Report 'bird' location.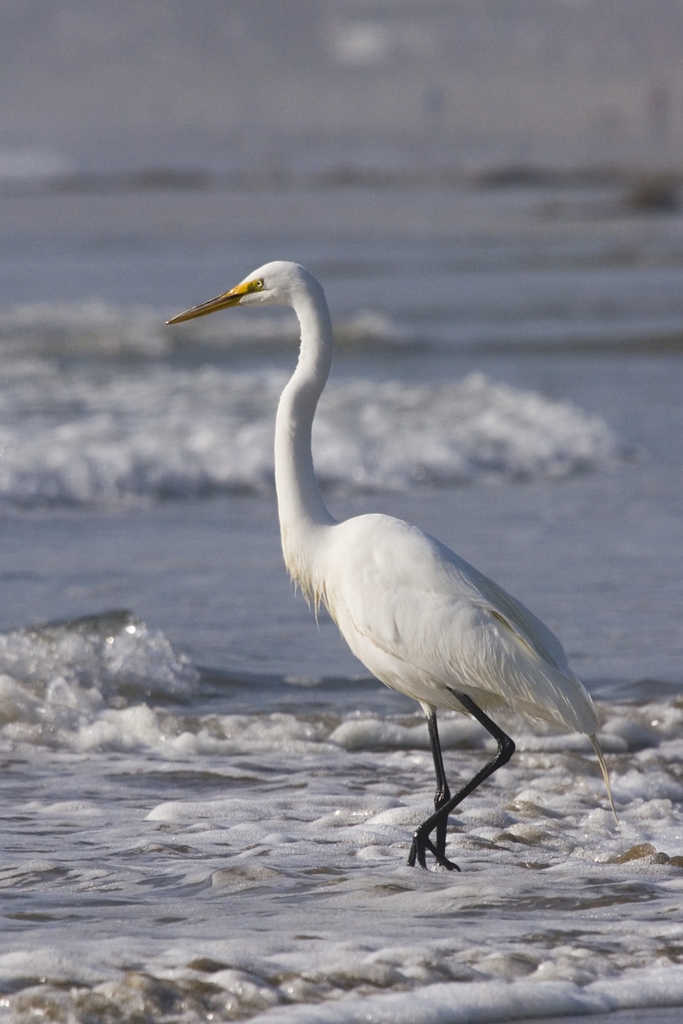
Report: (x1=156, y1=248, x2=608, y2=843).
